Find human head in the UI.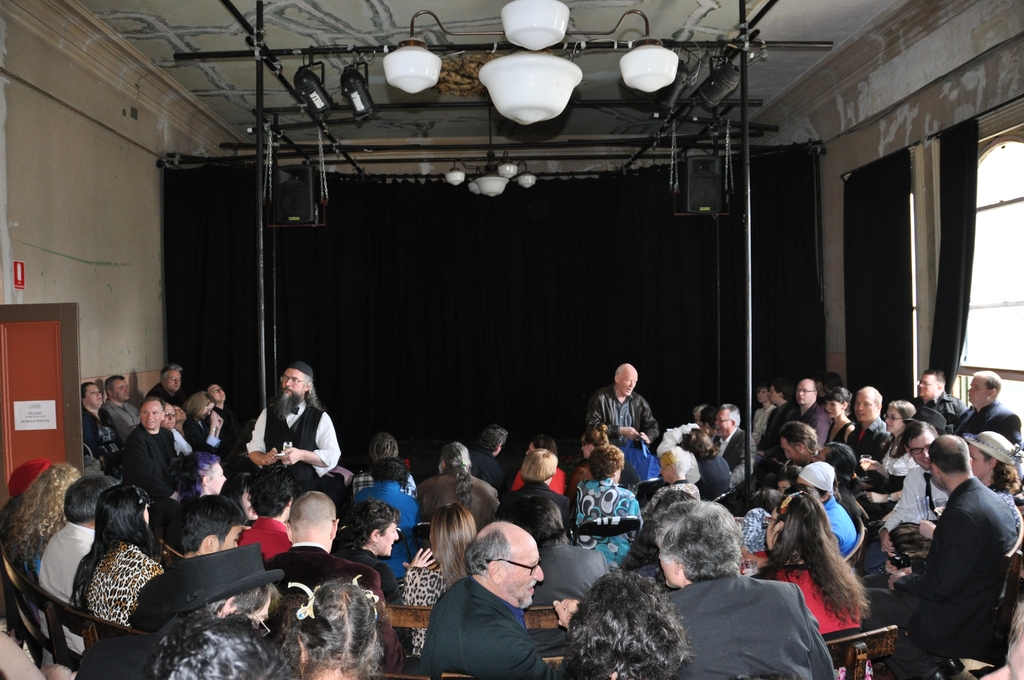
UI element at 963/432/1020/485.
